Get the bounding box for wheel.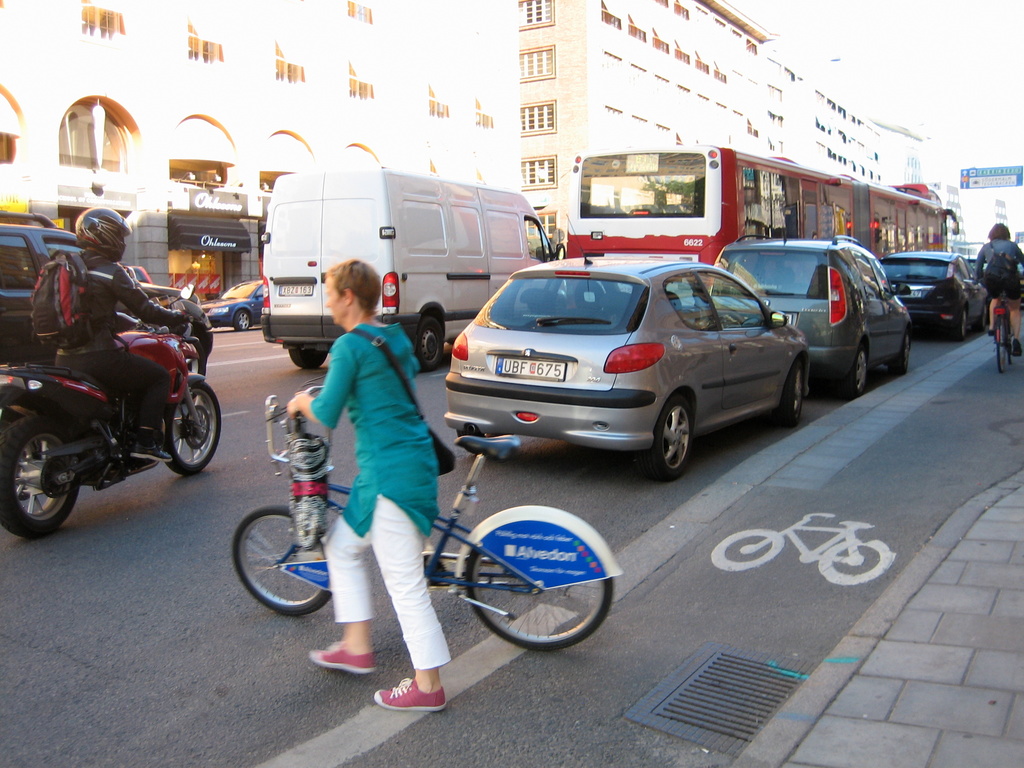
Rect(468, 543, 618, 657).
